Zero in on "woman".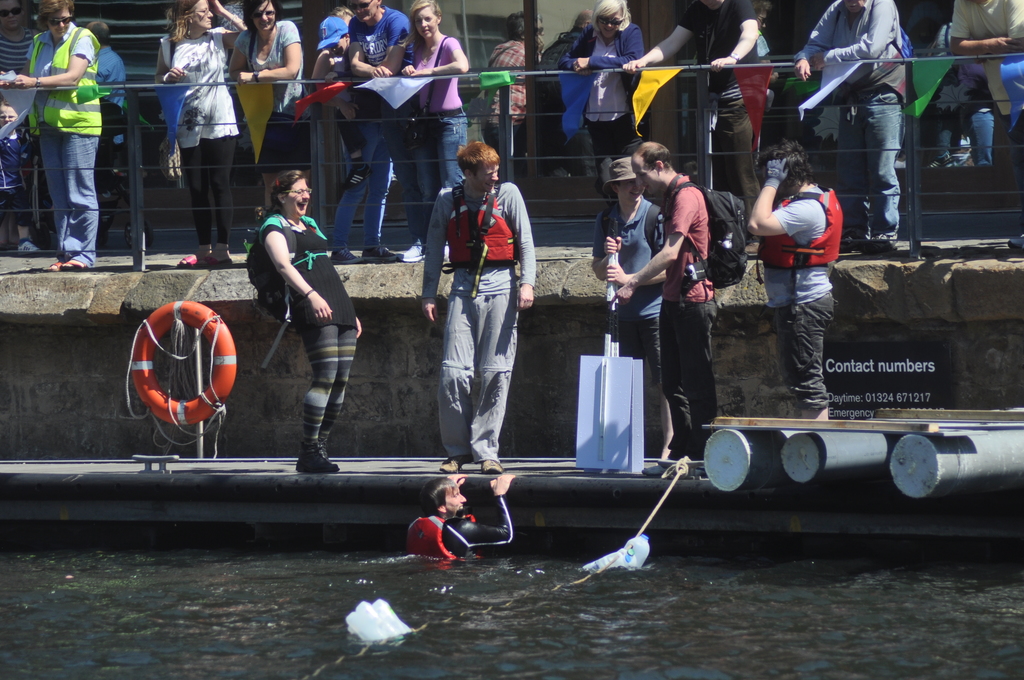
Zeroed in: rect(557, 0, 646, 206).
